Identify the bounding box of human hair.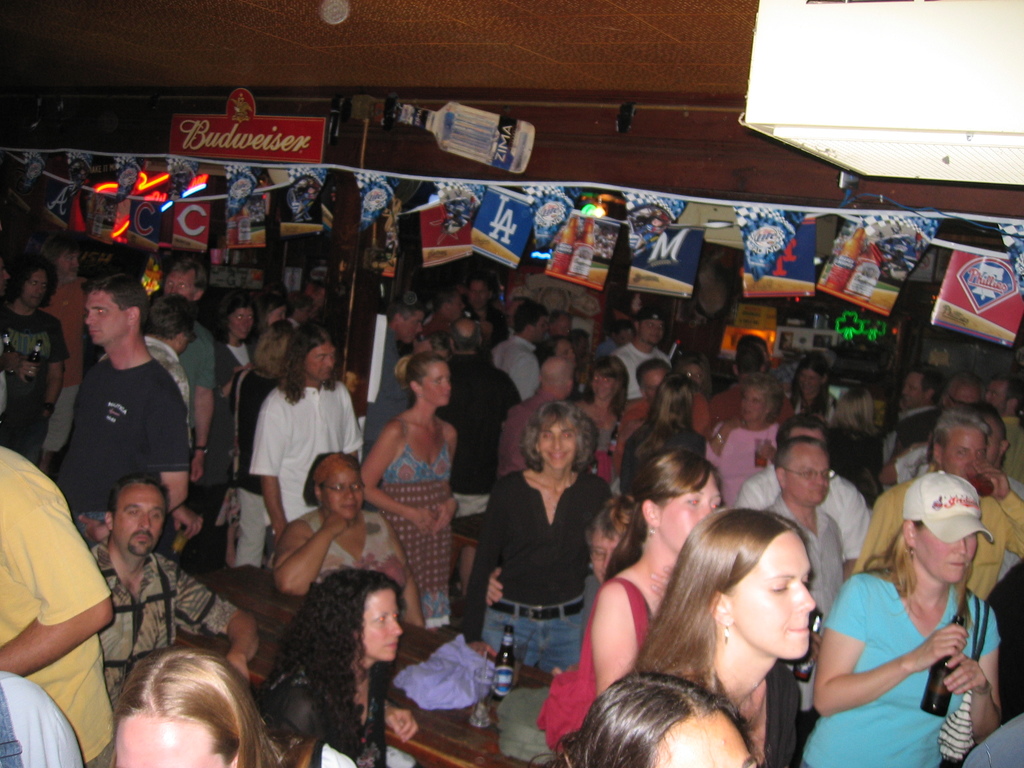
region(111, 648, 282, 767).
